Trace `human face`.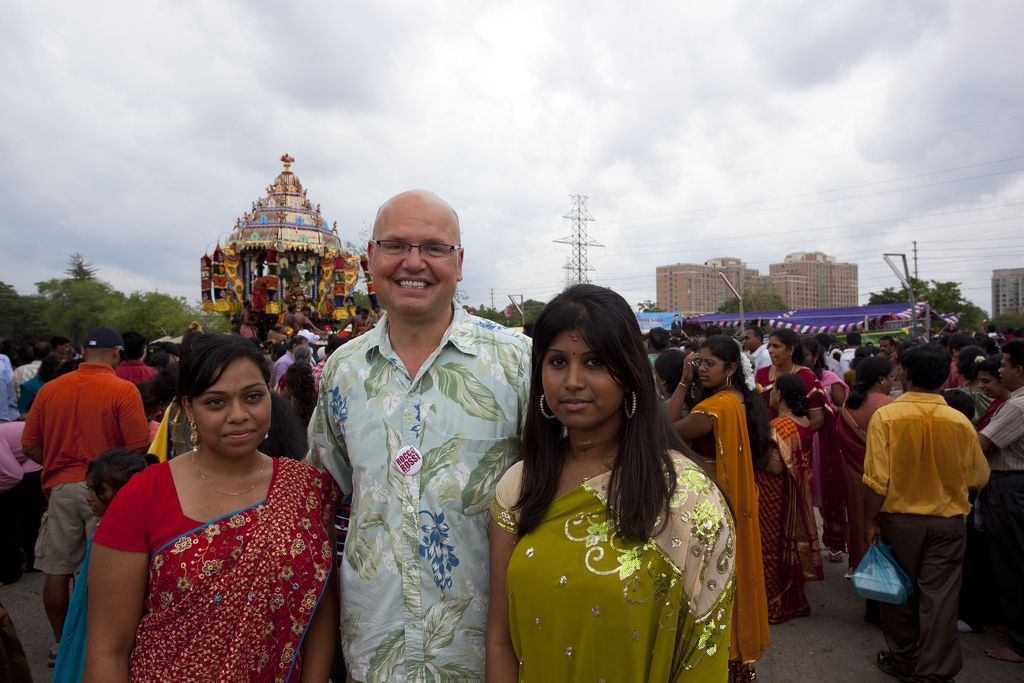
Traced to box=[742, 329, 760, 349].
